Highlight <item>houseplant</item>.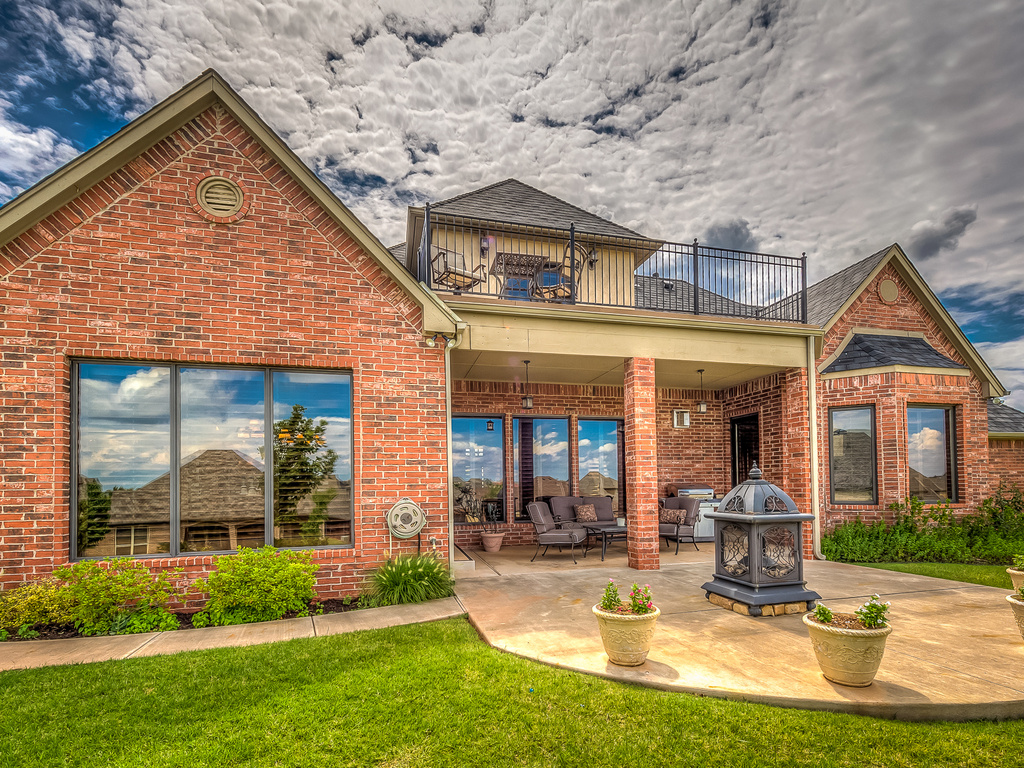
Highlighted region: (left=378, top=544, right=454, bottom=605).
